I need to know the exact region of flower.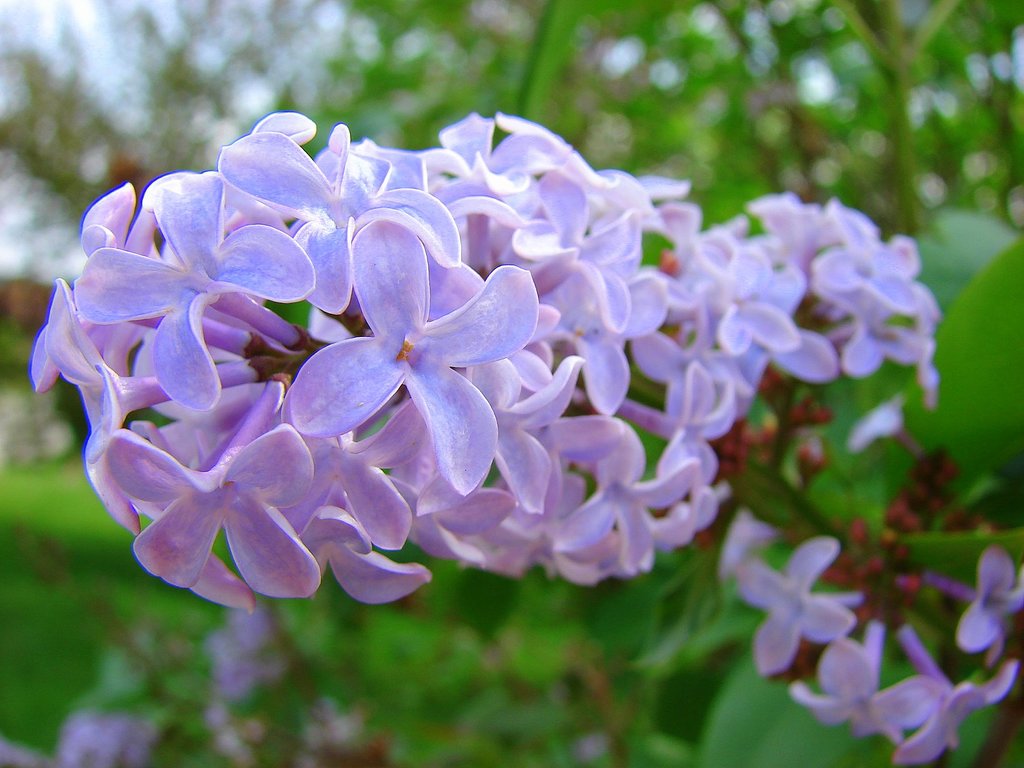
Region: locate(877, 643, 1023, 767).
